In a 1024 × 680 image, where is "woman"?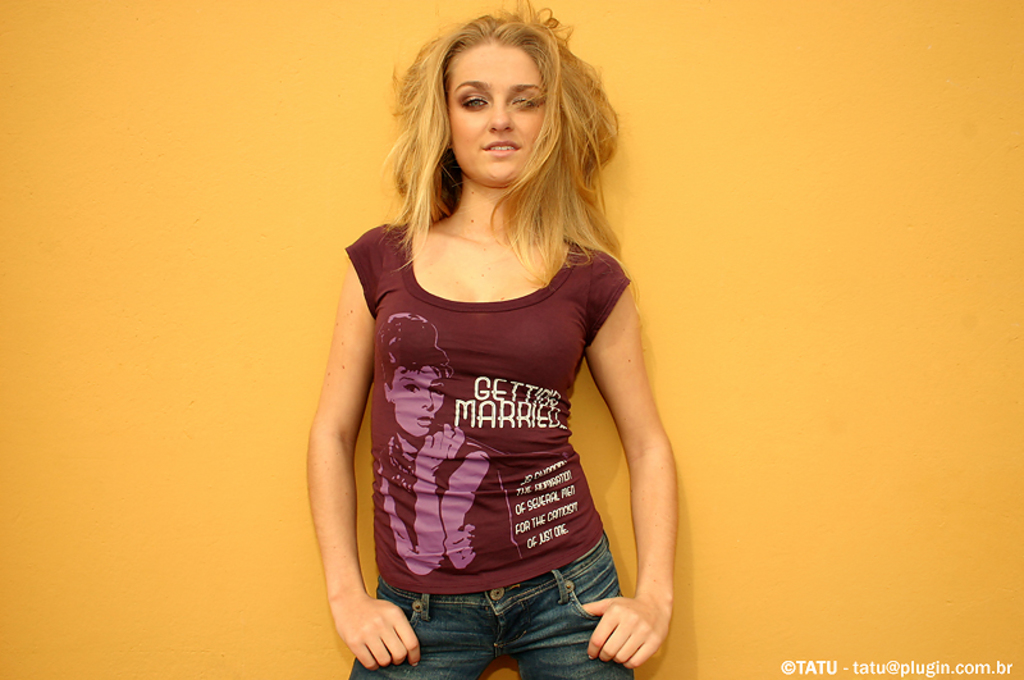
bbox=[323, 0, 671, 679].
